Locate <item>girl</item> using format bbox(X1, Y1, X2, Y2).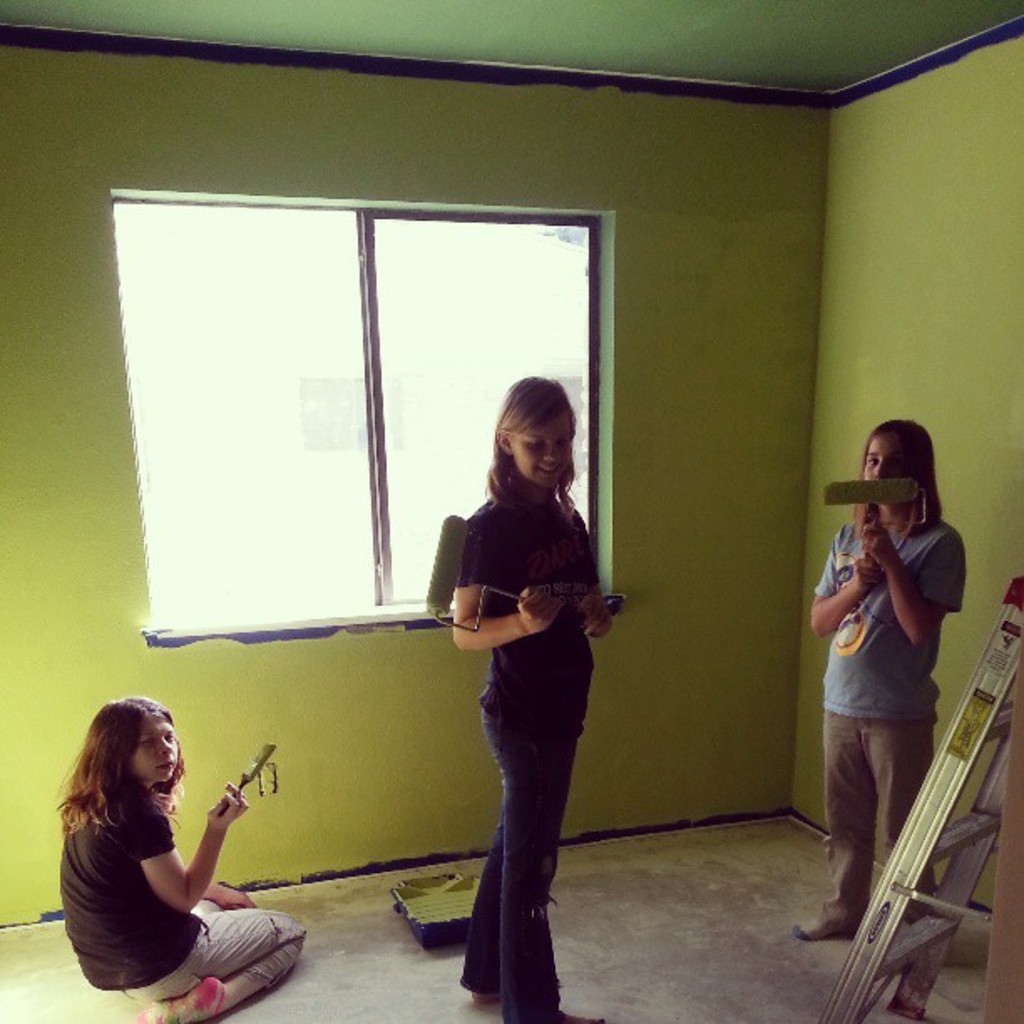
bbox(790, 415, 965, 935).
